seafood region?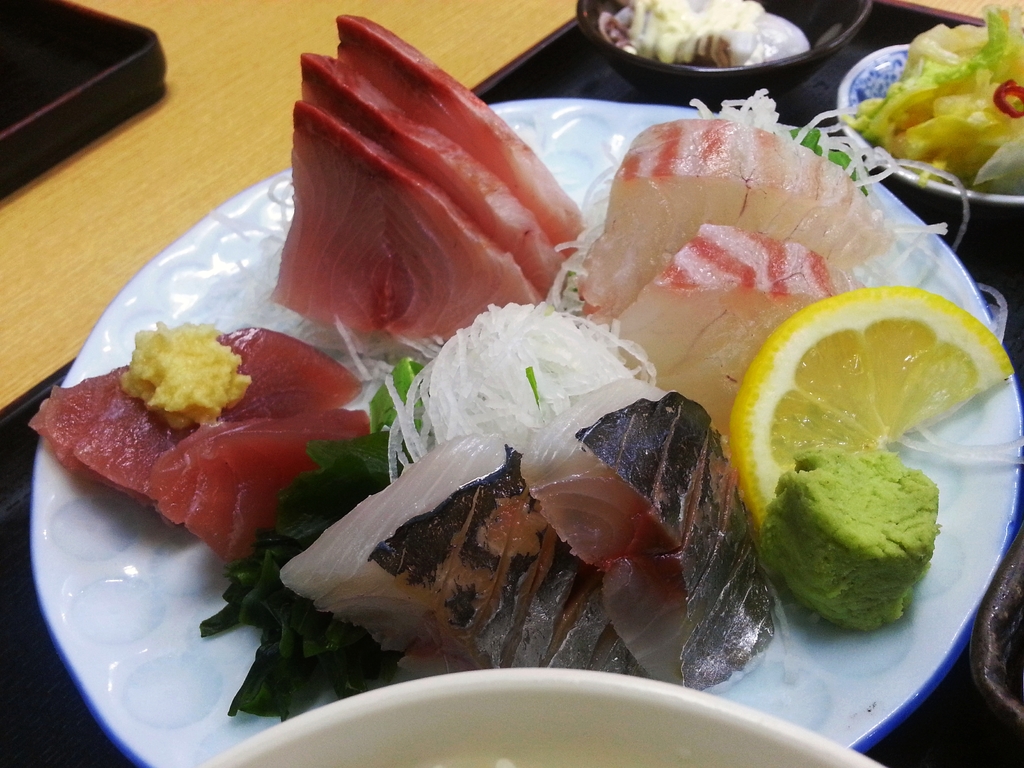
pyautogui.locateOnScreen(579, 120, 900, 322)
